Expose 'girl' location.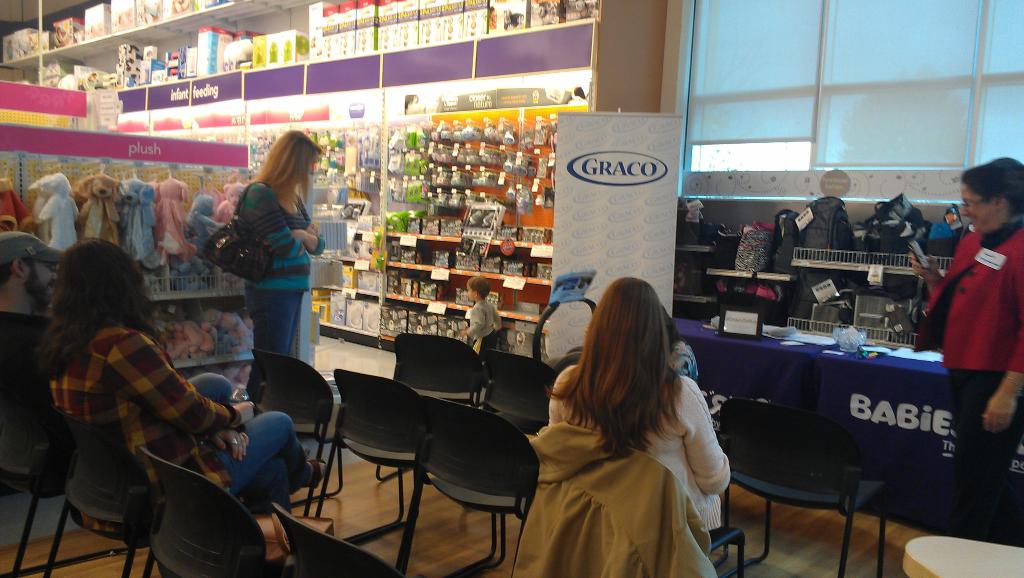
Exposed at {"x1": 544, "y1": 278, "x2": 732, "y2": 532}.
